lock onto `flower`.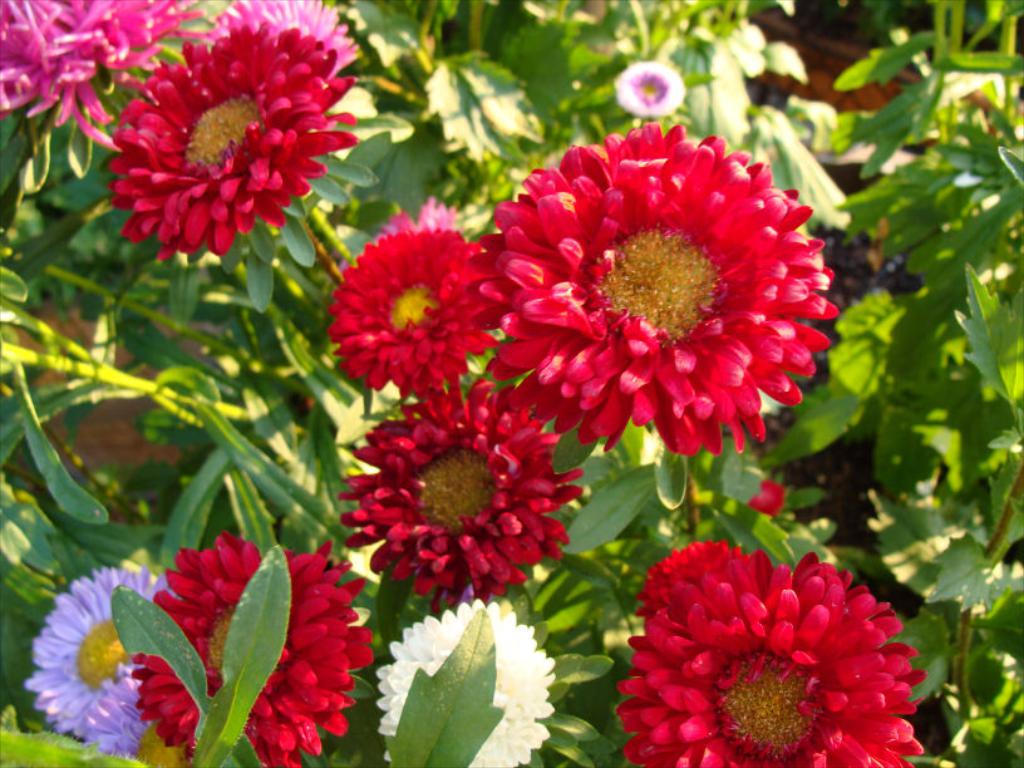
Locked: BBox(21, 560, 174, 750).
